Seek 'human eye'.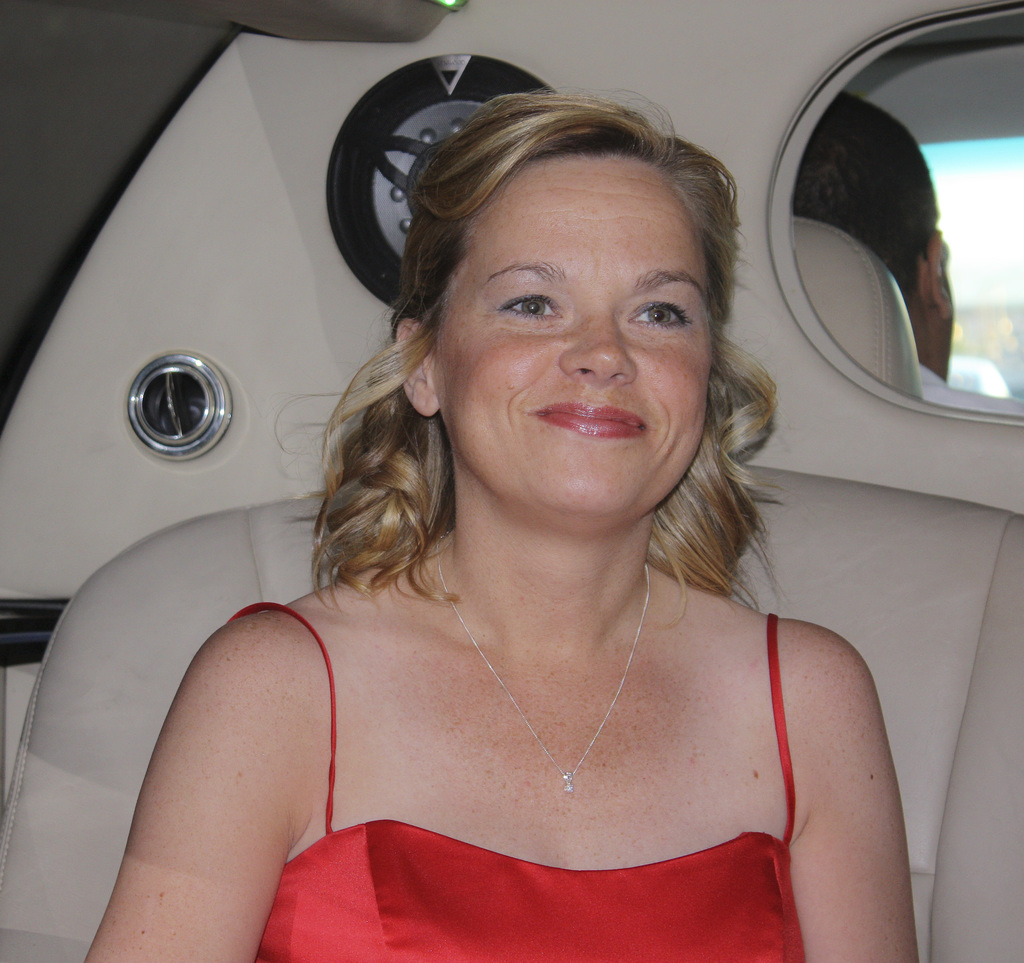
left=497, top=293, right=563, bottom=320.
